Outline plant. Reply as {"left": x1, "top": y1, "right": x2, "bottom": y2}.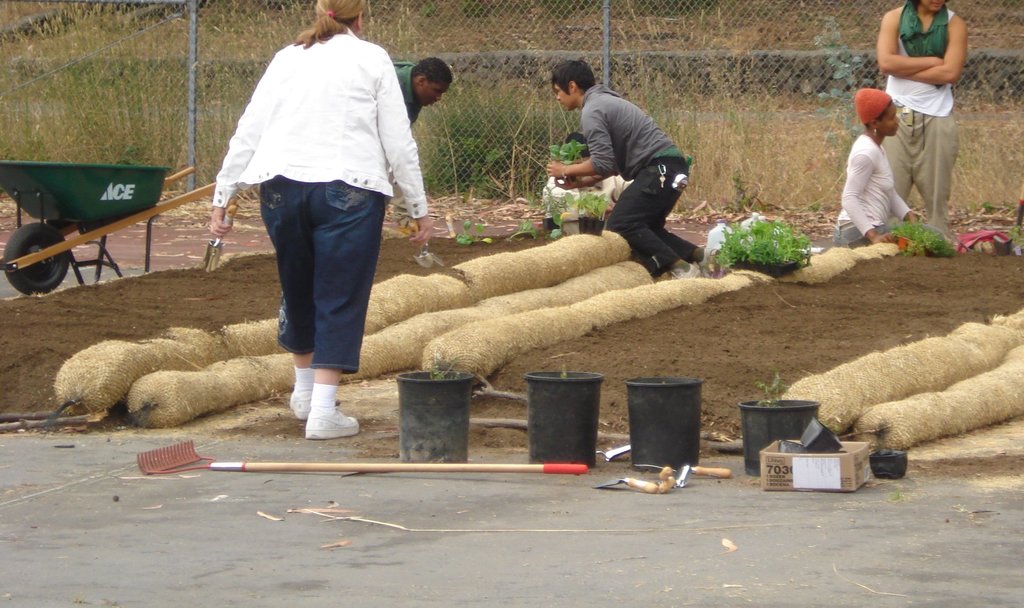
{"left": 557, "top": 364, "right": 571, "bottom": 381}.
